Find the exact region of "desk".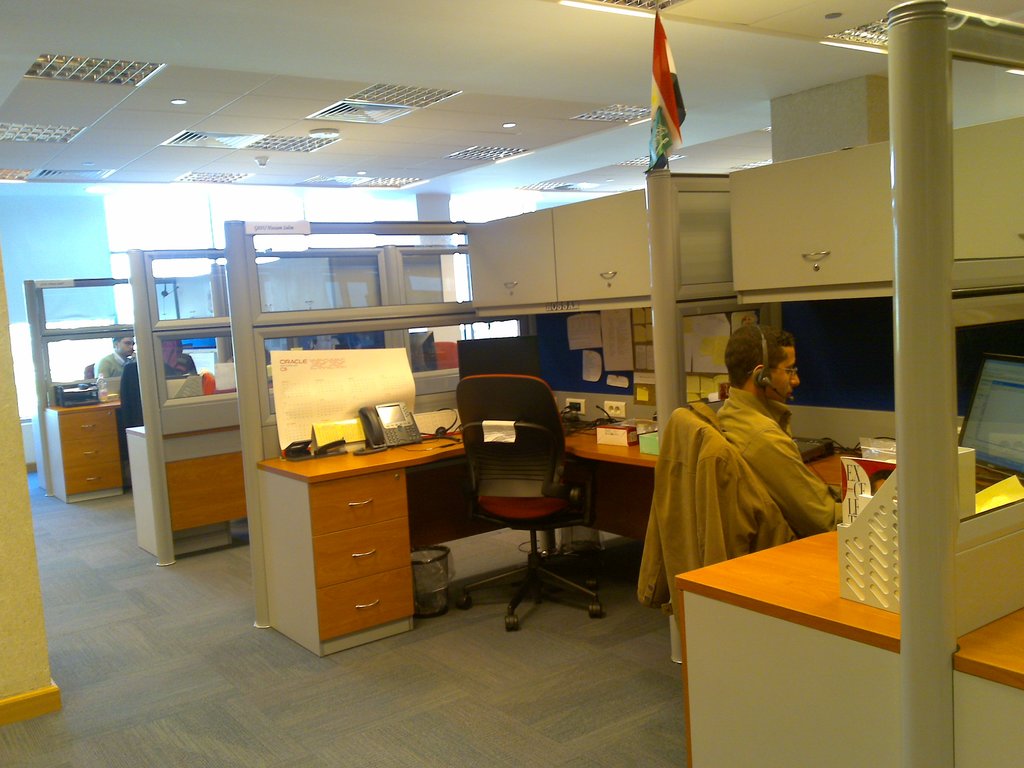
Exact region: <bbox>42, 390, 129, 508</bbox>.
